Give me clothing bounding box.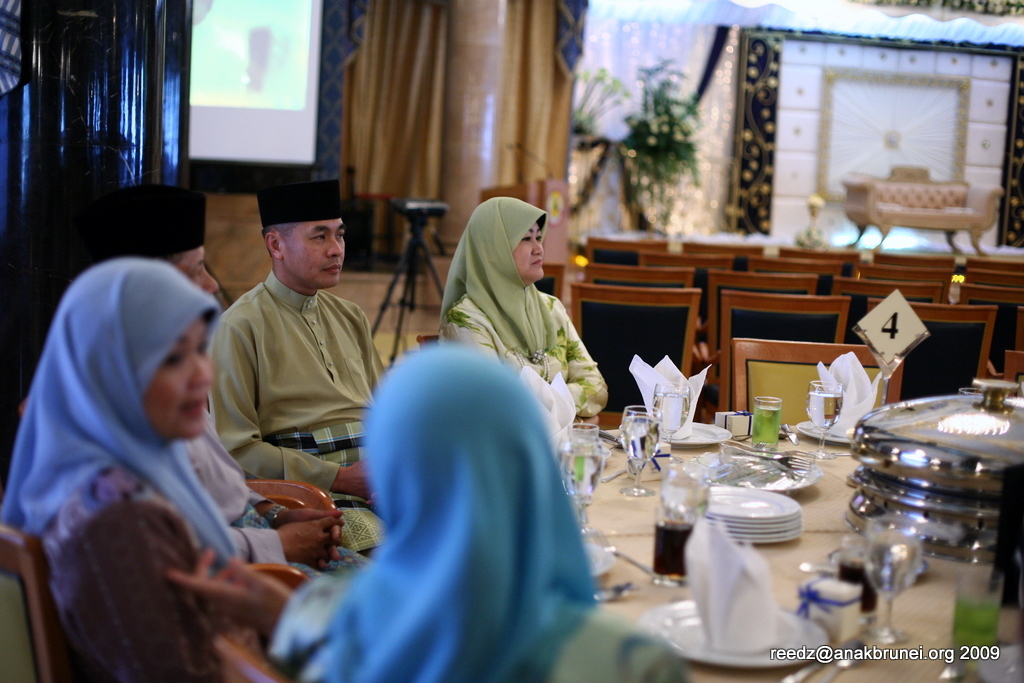
rect(174, 394, 363, 586).
